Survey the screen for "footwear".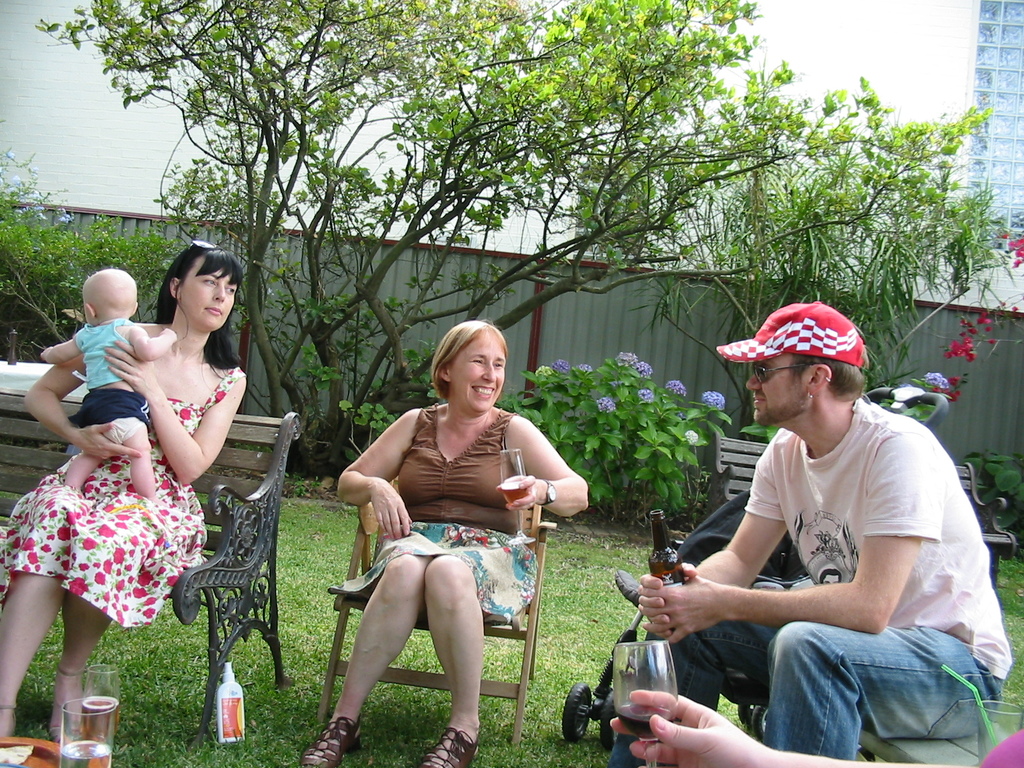
Survey found: 298:723:356:764.
